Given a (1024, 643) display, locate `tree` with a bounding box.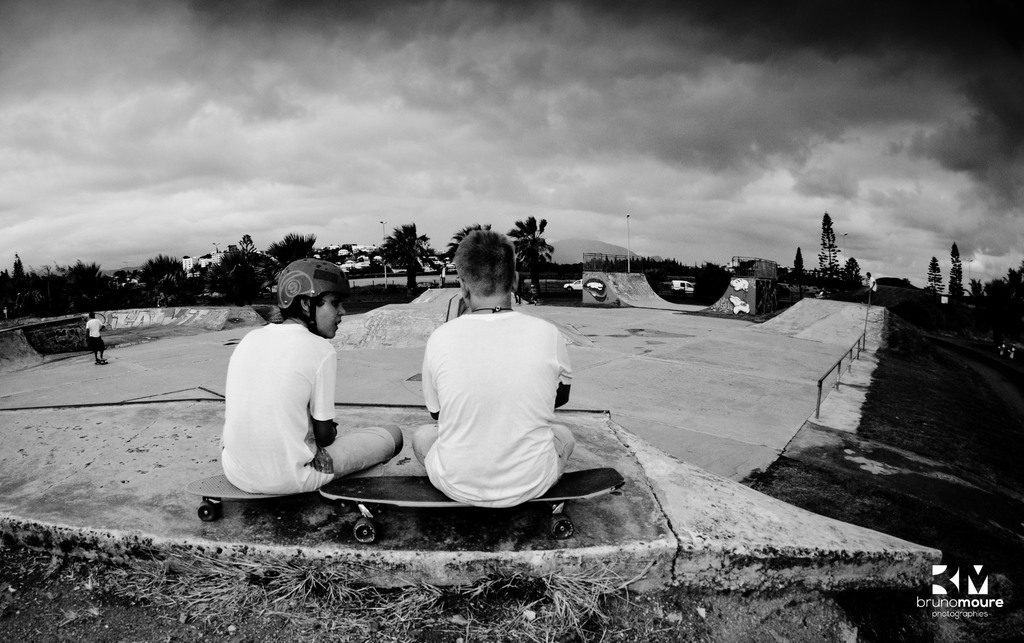
Located: box(844, 251, 868, 295).
